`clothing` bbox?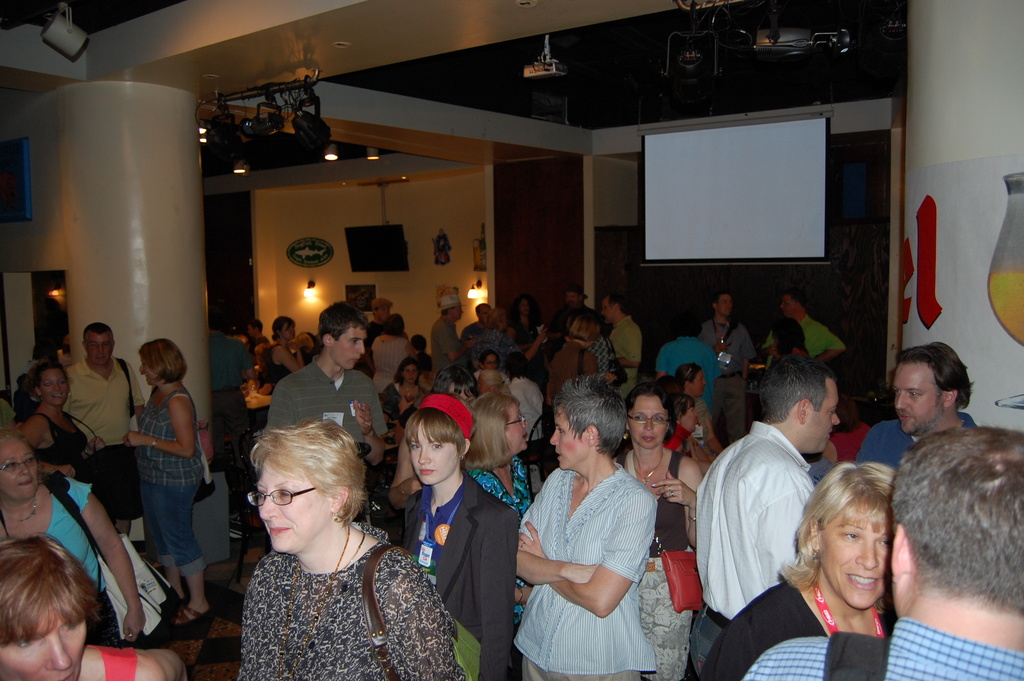
(x1=511, y1=376, x2=538, y2=472)
